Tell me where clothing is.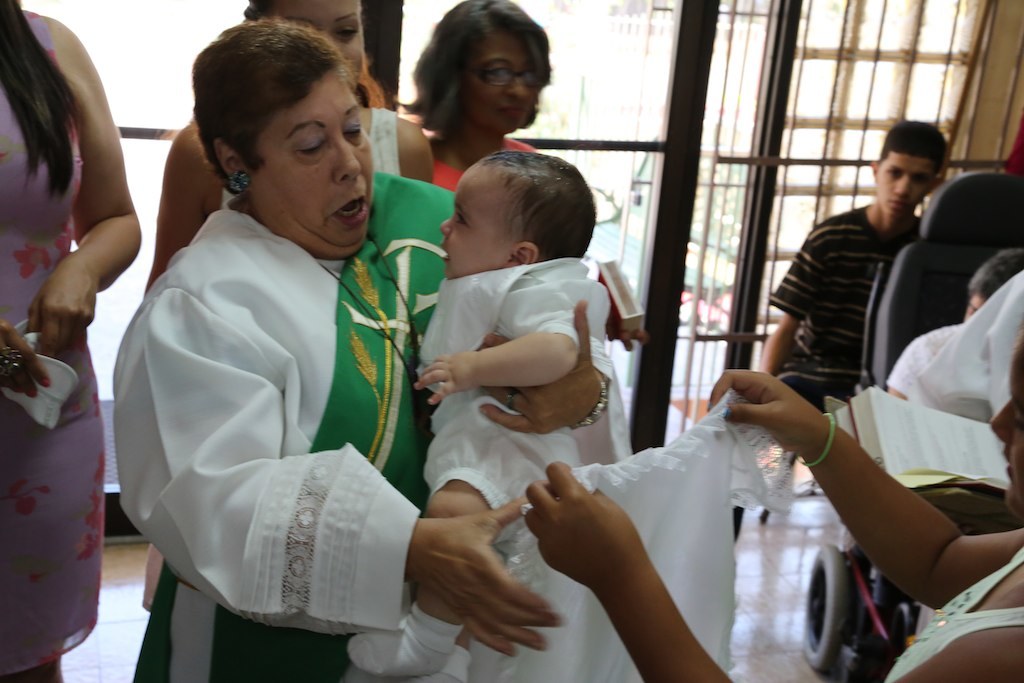
clothing is at [411, 251, 608, 420].
